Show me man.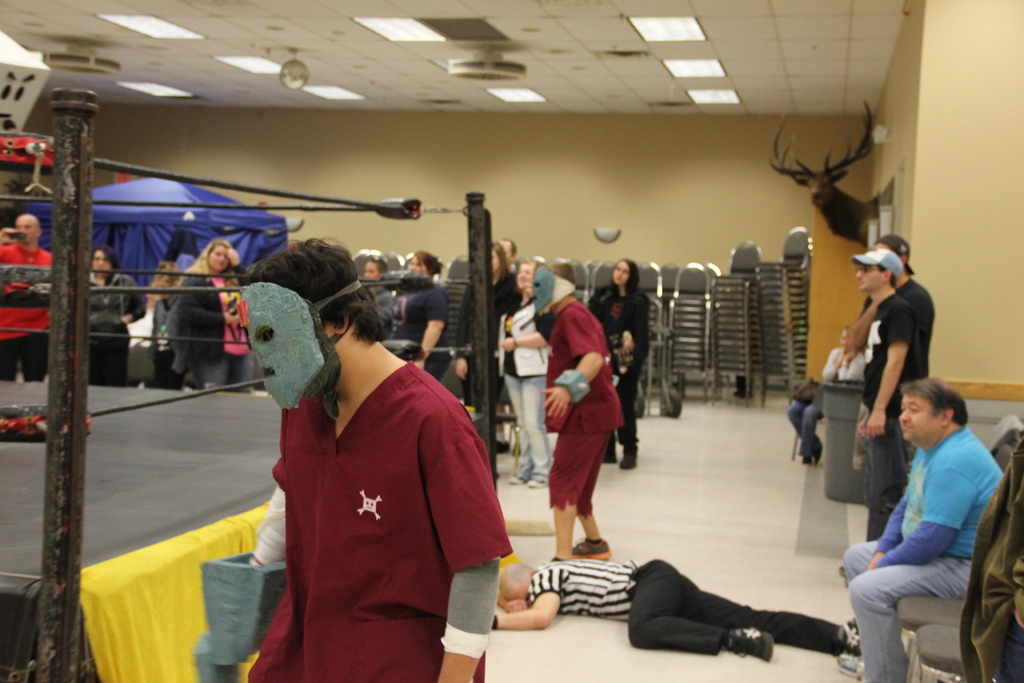
man is here: 844/377/1007/682.
